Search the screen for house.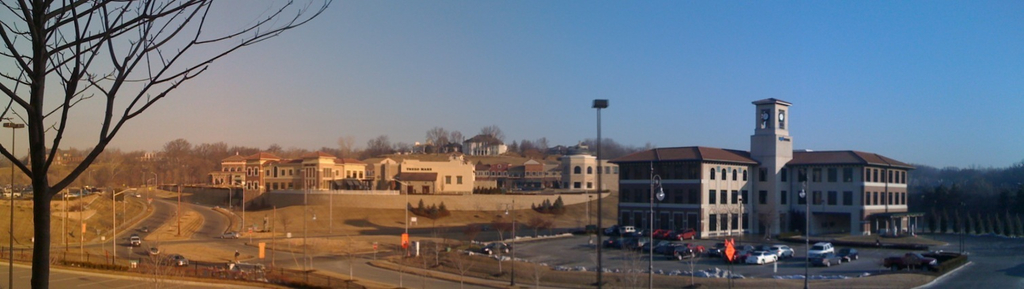
Found at [x1=481, y1=140, x2=513, y2=189].
